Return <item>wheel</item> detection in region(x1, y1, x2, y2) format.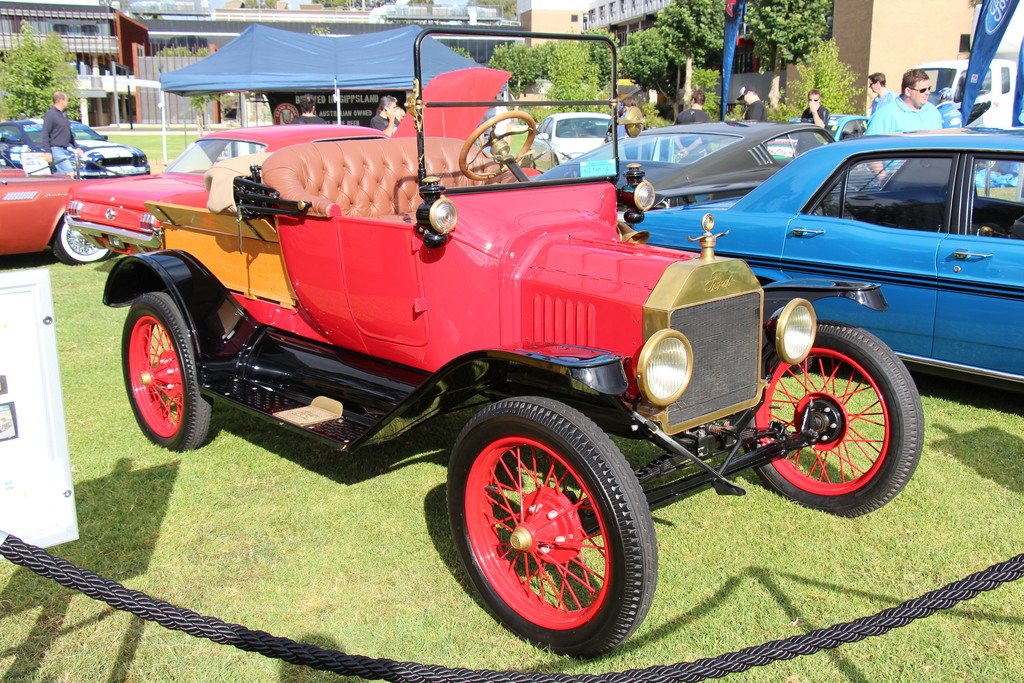
region(124, 292, 211, 453).
